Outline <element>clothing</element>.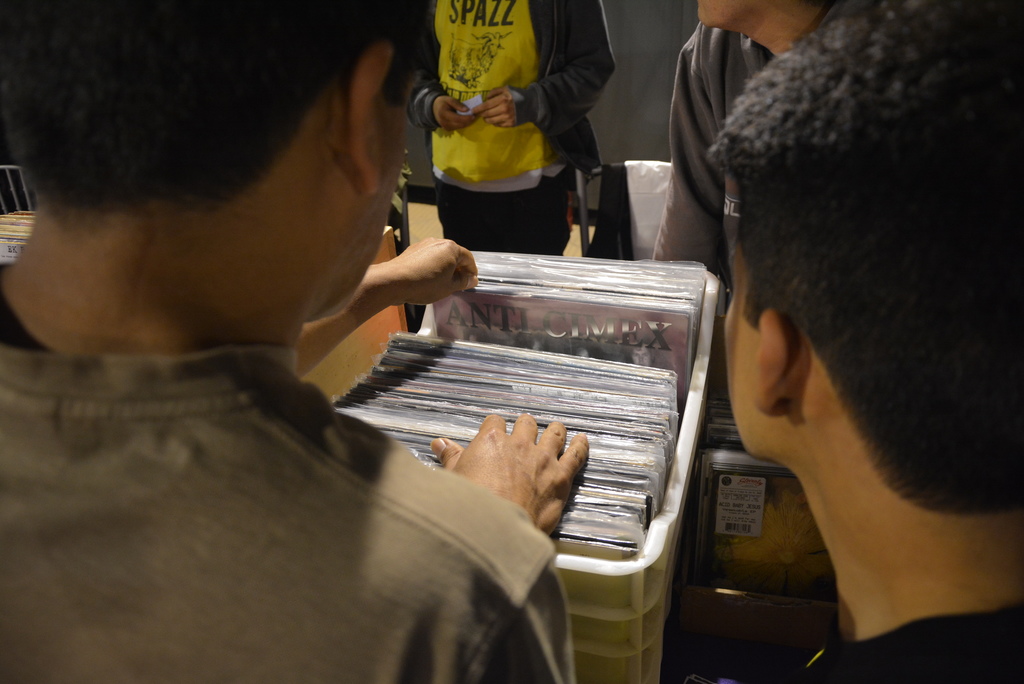
Outline: box(649, 15, 781, 299).
